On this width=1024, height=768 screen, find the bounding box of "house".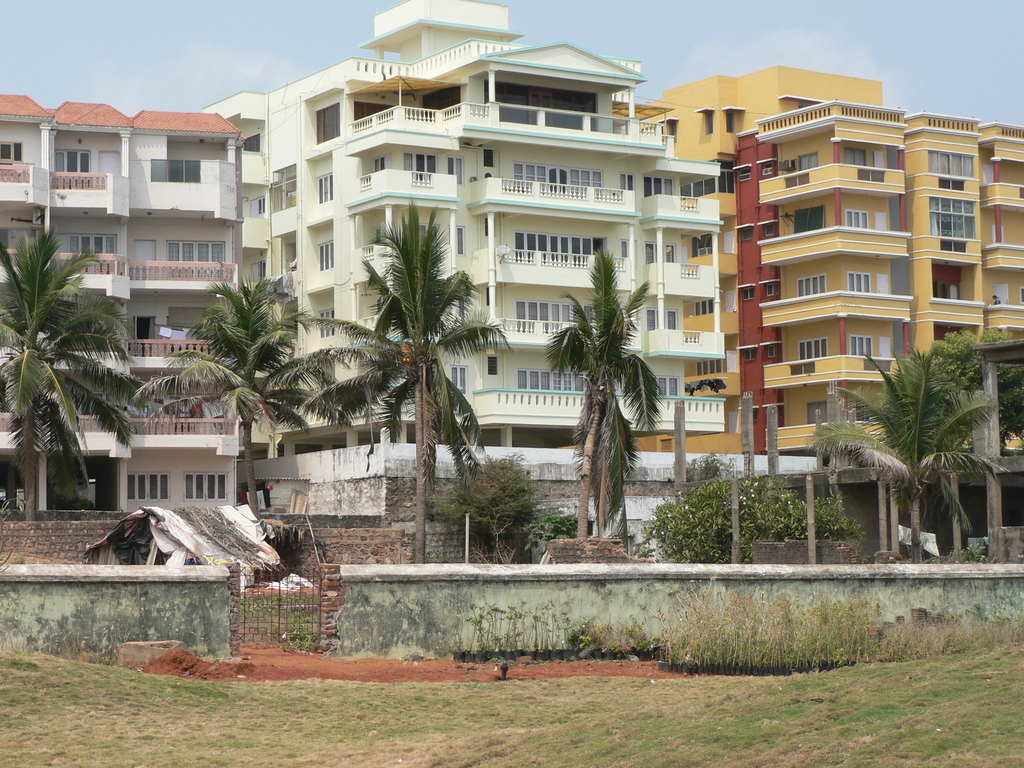
Bounding box: (840, 328, 878, 353).
